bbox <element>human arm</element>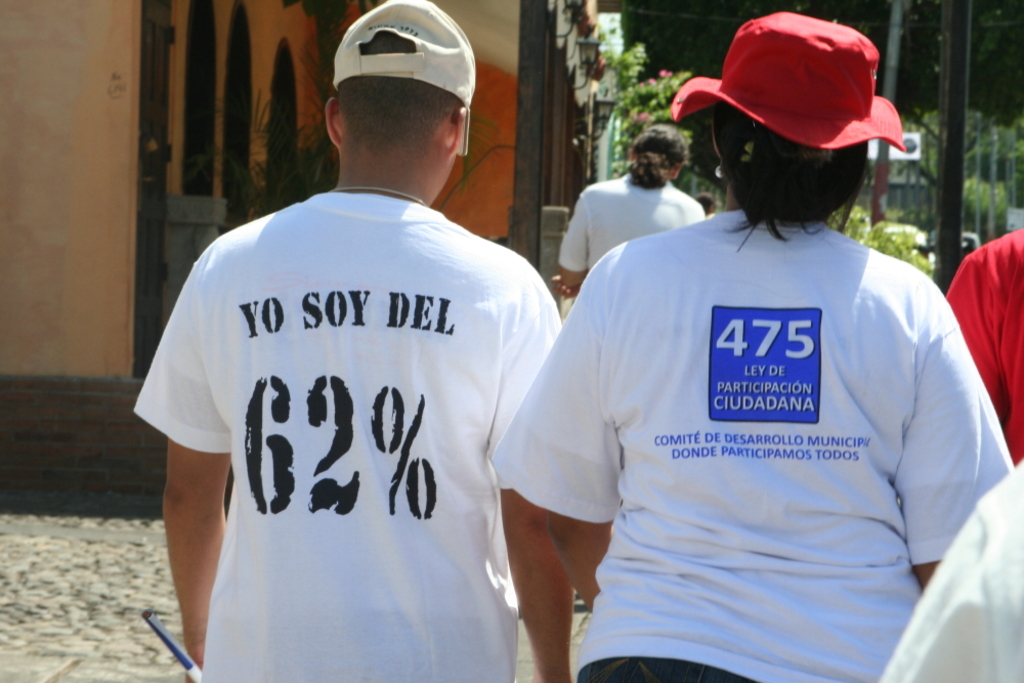
region(504, 240, 616, 607)
